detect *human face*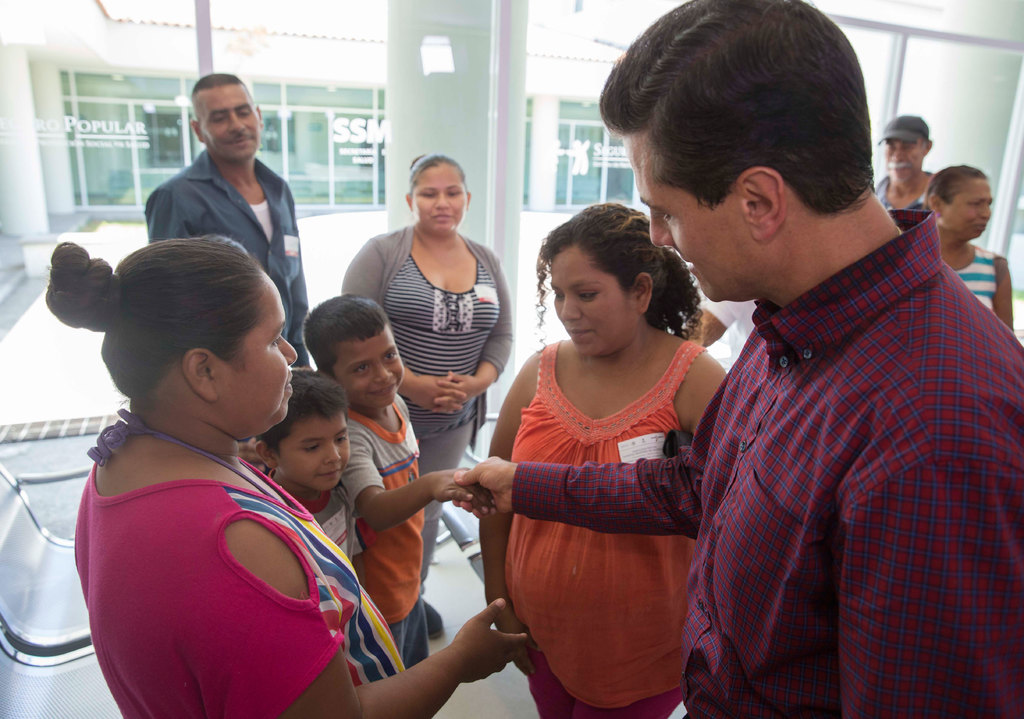
[410,161,467,236]
